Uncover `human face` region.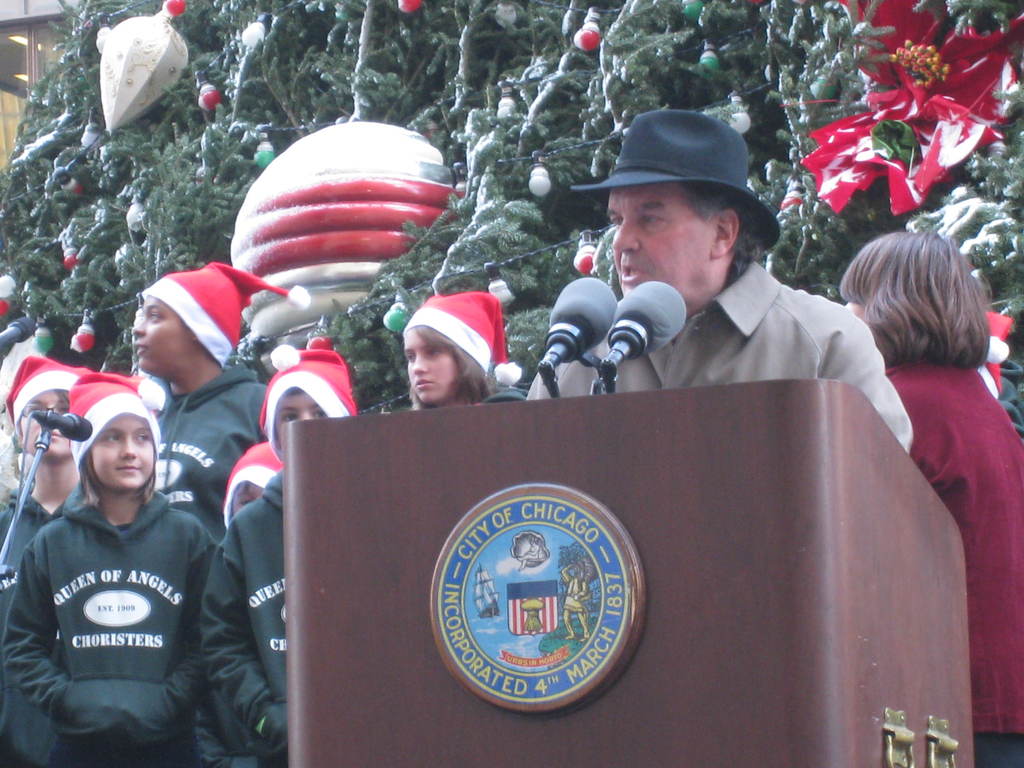
Uncovered: bbox=(403, 325, 454, 403).
